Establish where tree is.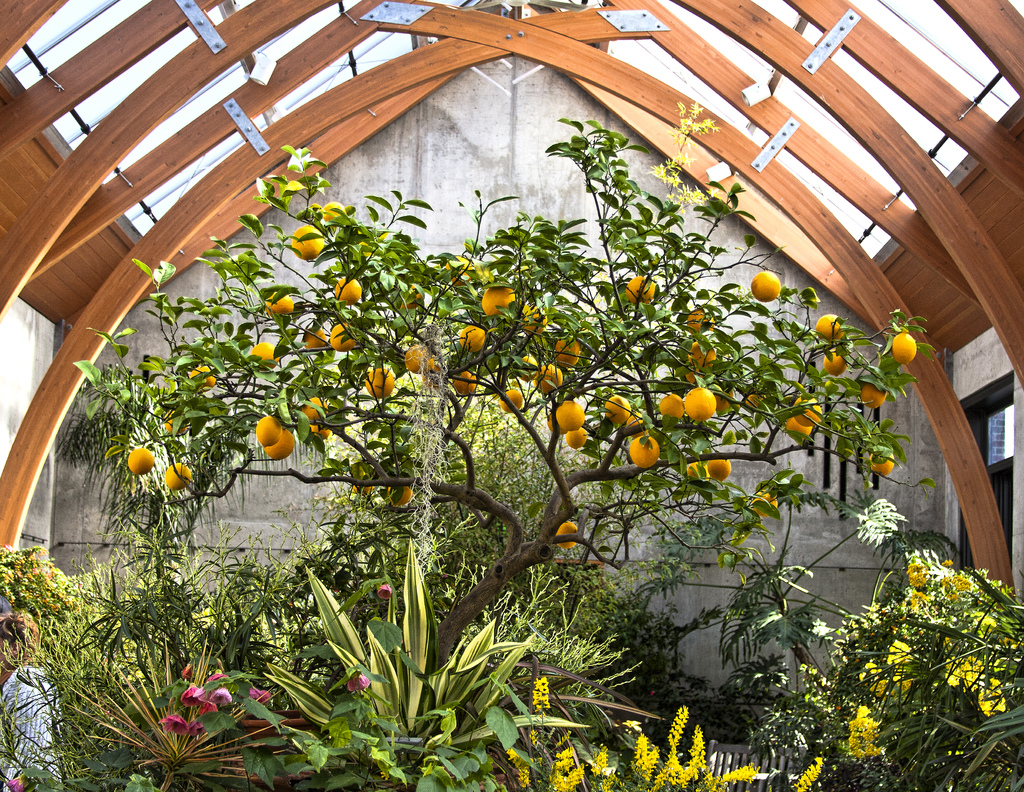
Established at (0,0,982,791).
